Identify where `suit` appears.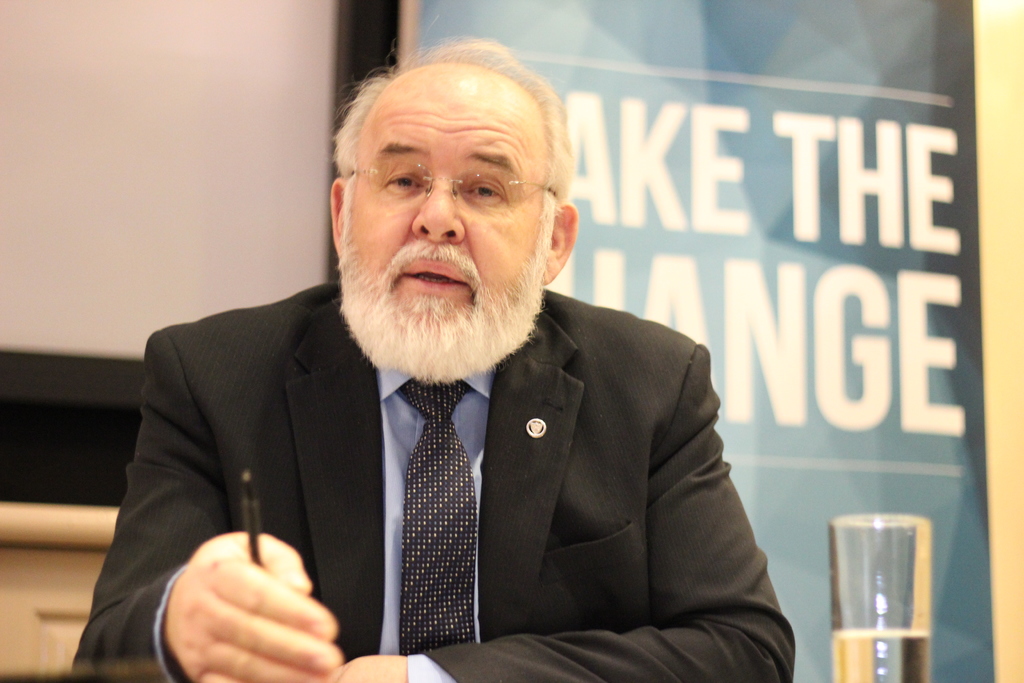
Appears at x1=249 y1=234 x2=760 y2=667.
